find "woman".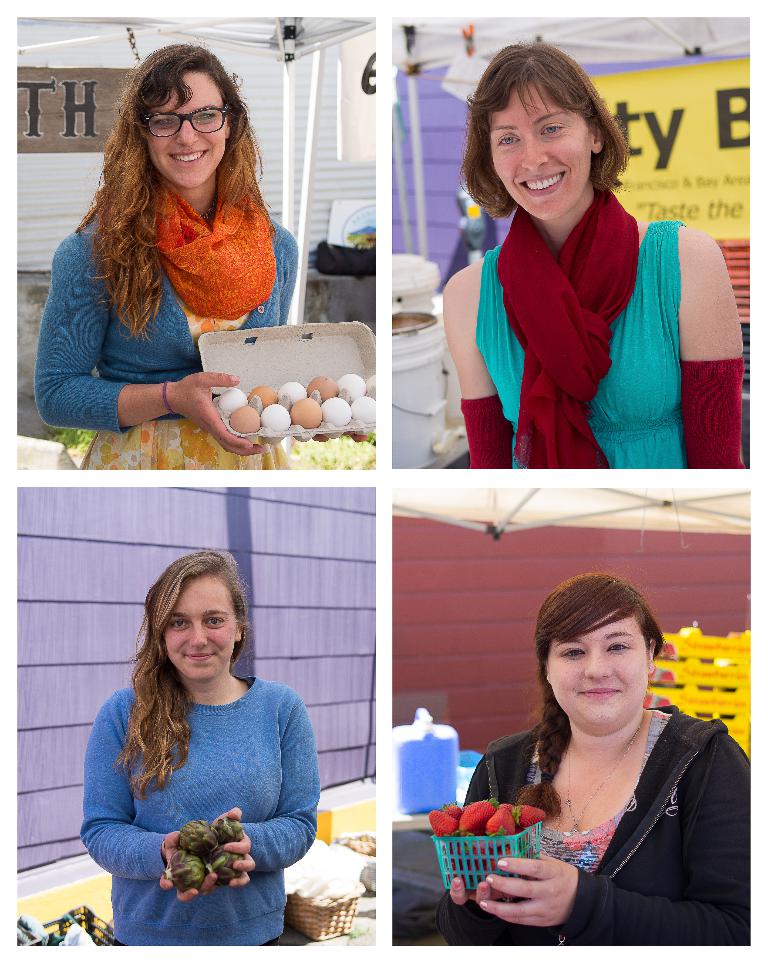
bbox=(432, 43, 747, 468).
